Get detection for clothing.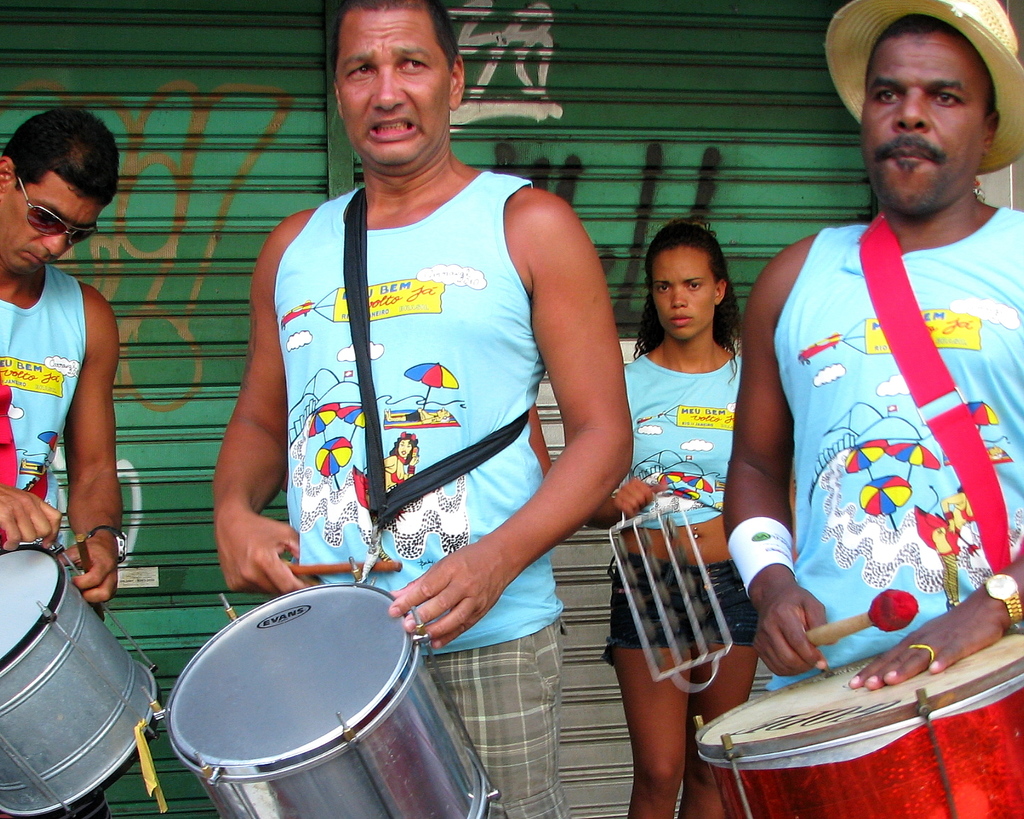
Detection: {"x1": 0, "y1": 262, "x2": 76, "y2": 556}.
